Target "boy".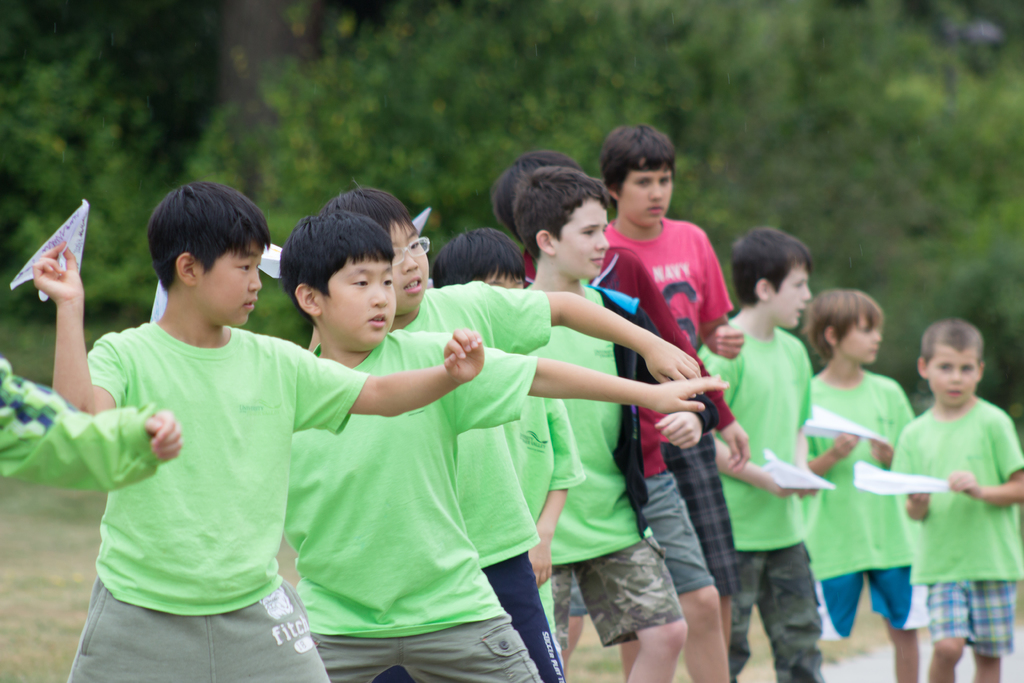
Target region: left=813, top=293, right=934, bottom=682.
